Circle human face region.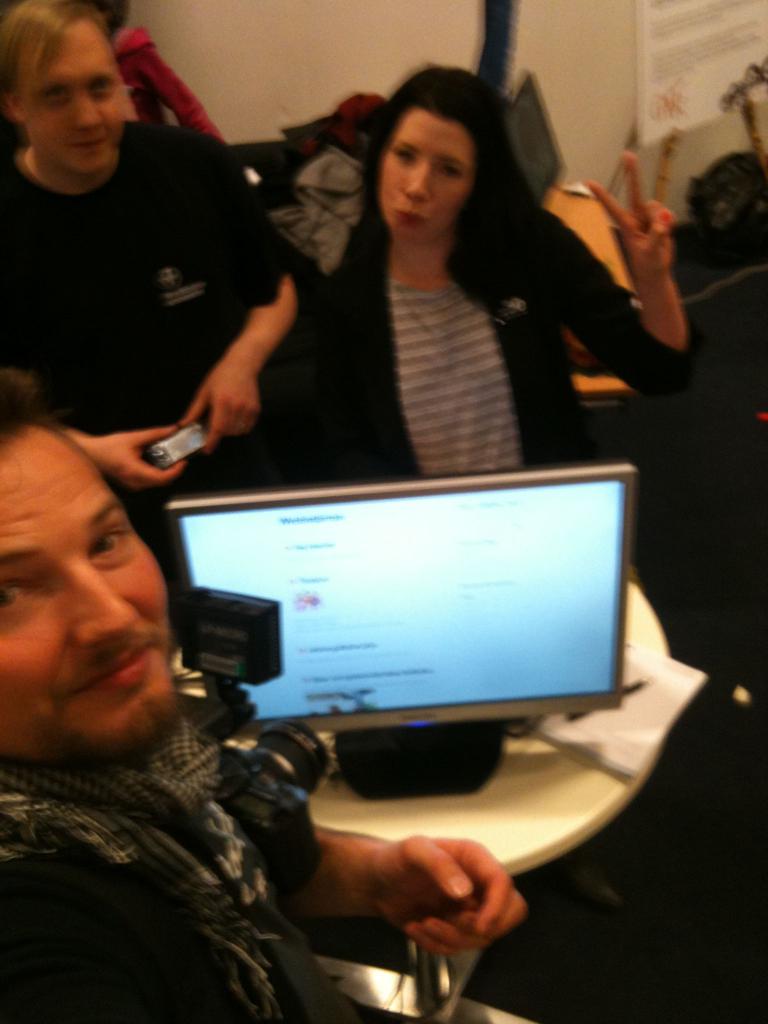
Region: 17,13,127,171.
